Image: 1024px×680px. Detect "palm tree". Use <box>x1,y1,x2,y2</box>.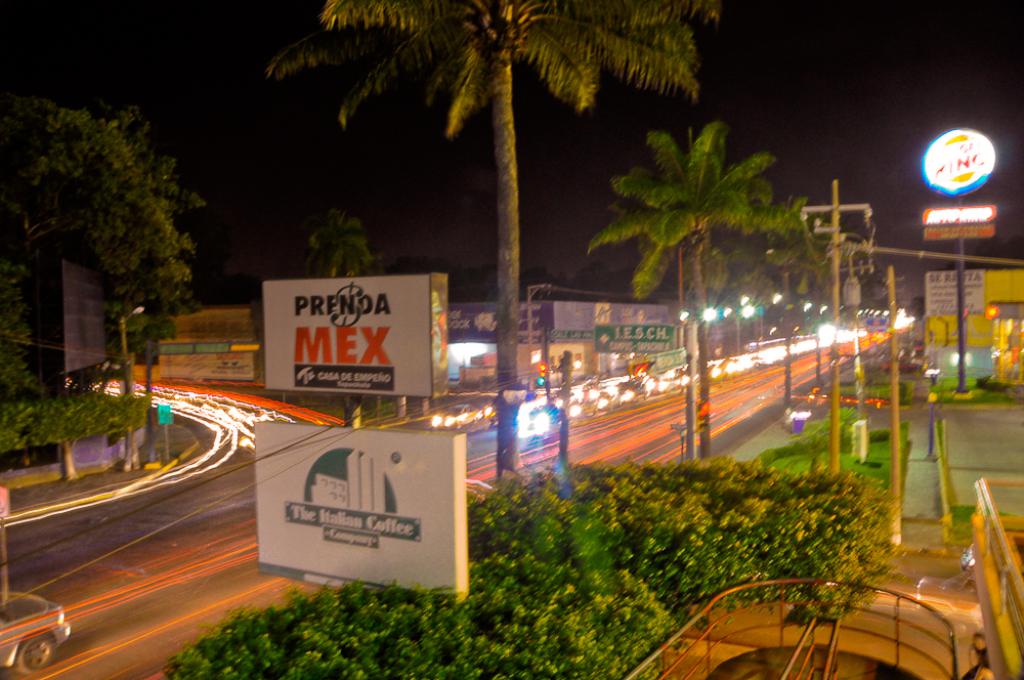
<box>292,3,684,494</box>.
